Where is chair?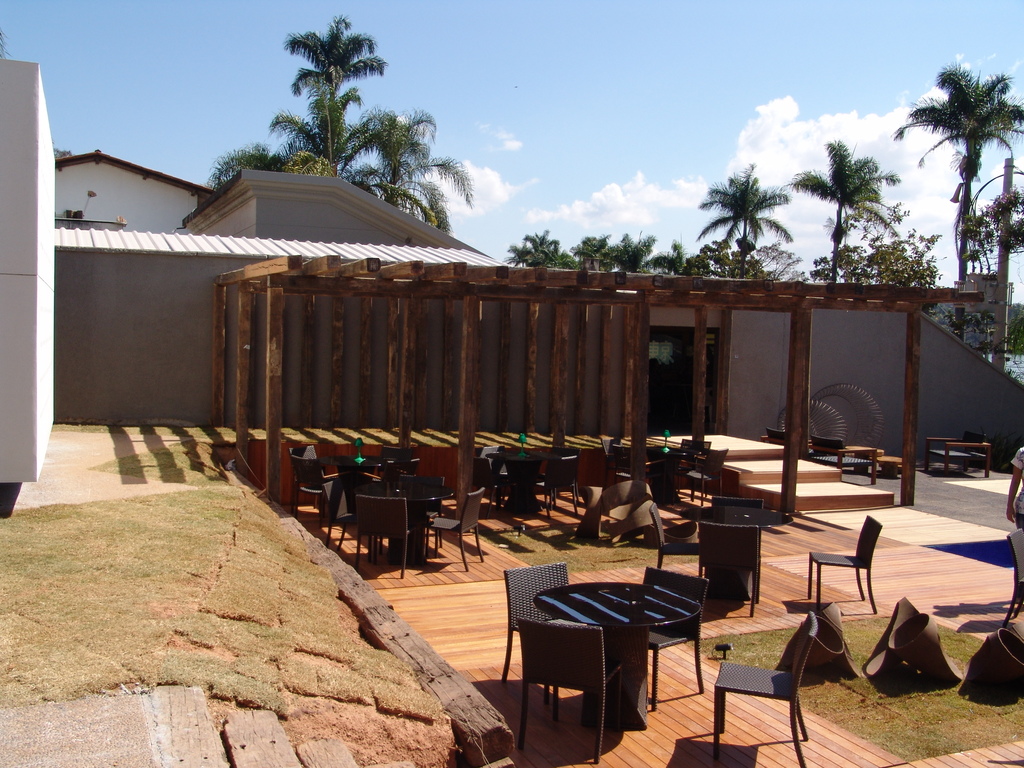
283:440:332:511.
